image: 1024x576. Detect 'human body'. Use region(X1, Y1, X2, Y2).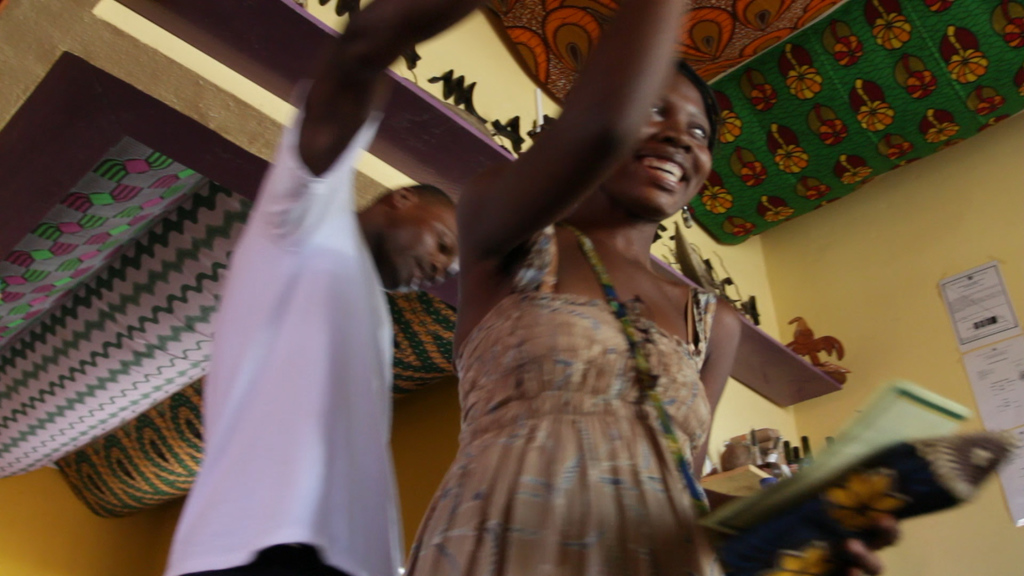
region(161, 0, 501, 571).
